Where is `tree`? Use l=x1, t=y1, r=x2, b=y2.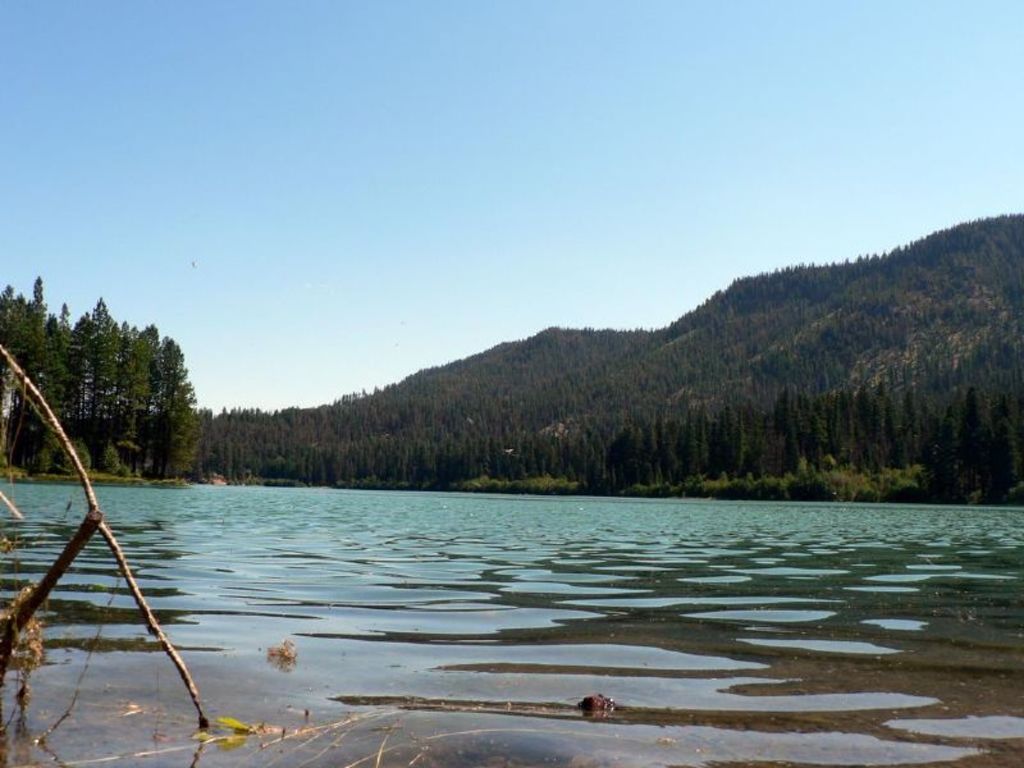
l=781, t=388, r=832, b=492.
